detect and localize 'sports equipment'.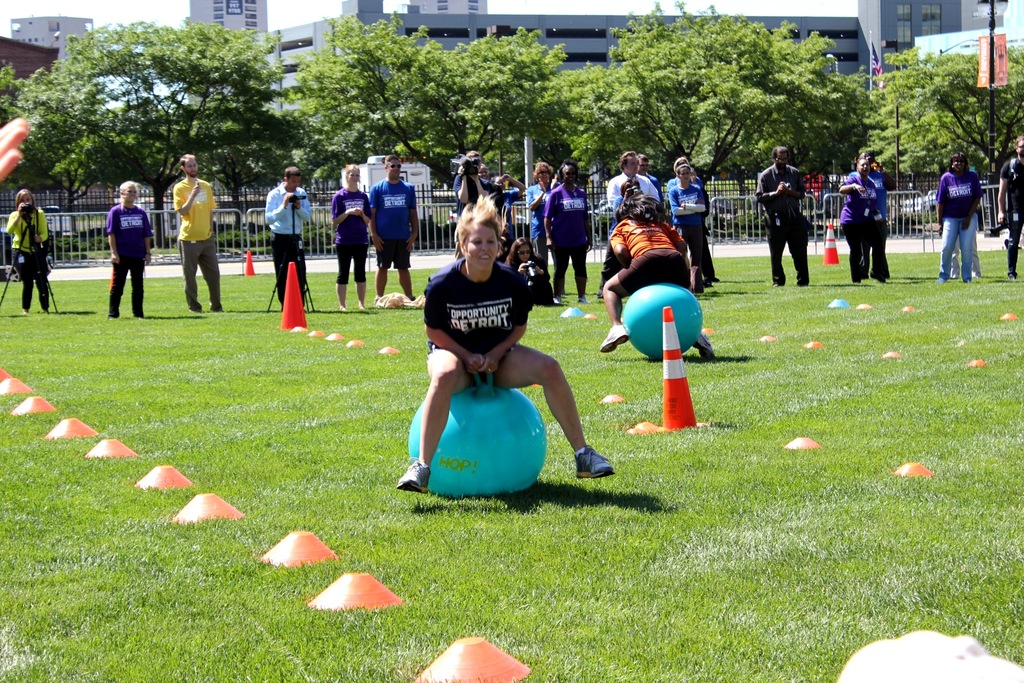
Localized at Rect(621, 281, 703, 357).
